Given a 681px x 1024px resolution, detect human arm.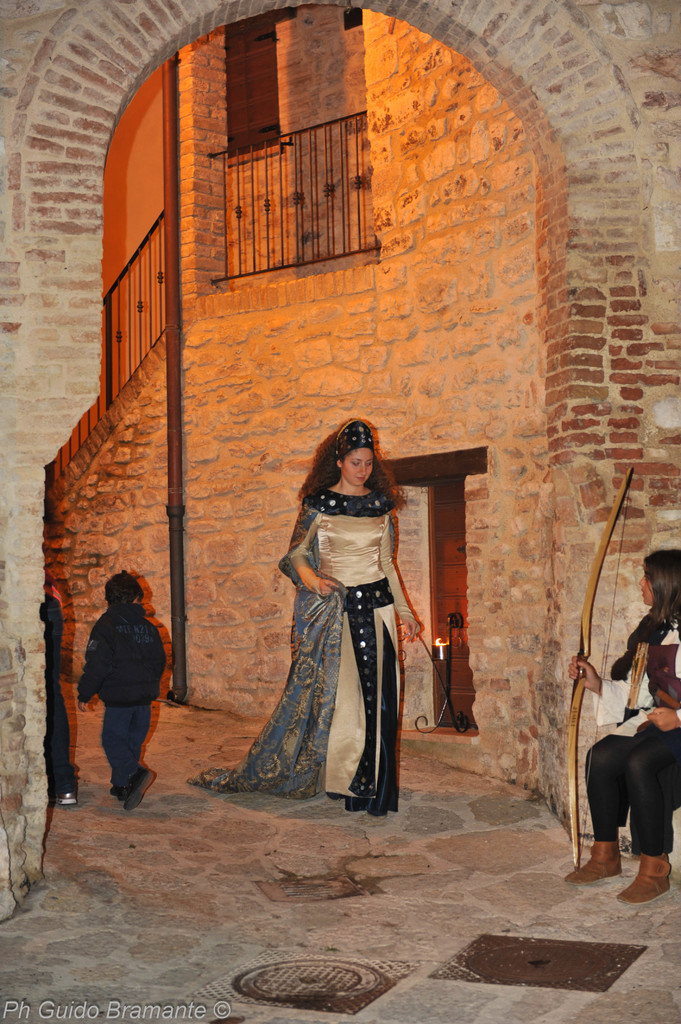
locate(639, 707, 680, 735).
